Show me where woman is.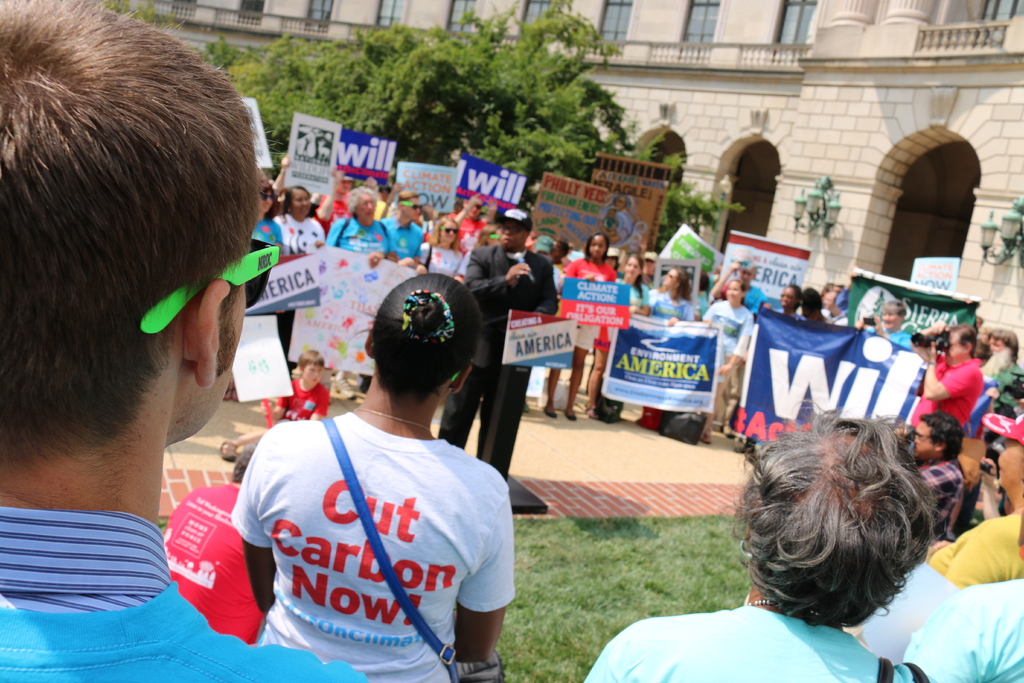
woman is at 237,267,511,679.
